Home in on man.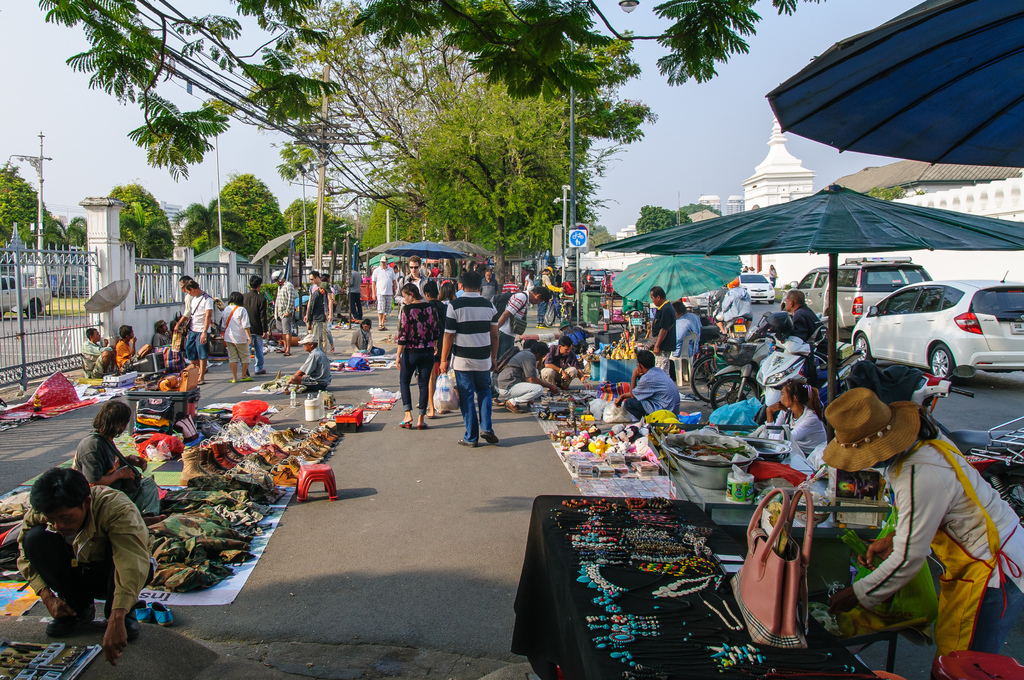
Homed in at Rect(442, 273, 500, 447).
